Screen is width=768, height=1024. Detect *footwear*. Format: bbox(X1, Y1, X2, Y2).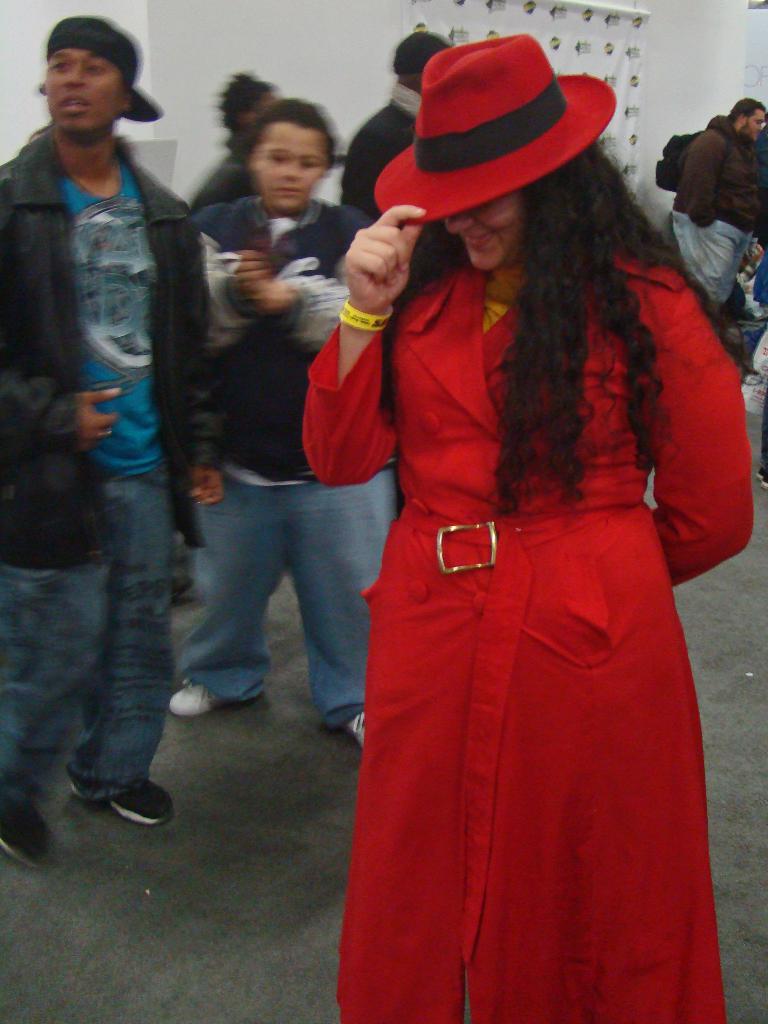
bbox(332, 710, 372, 760).
